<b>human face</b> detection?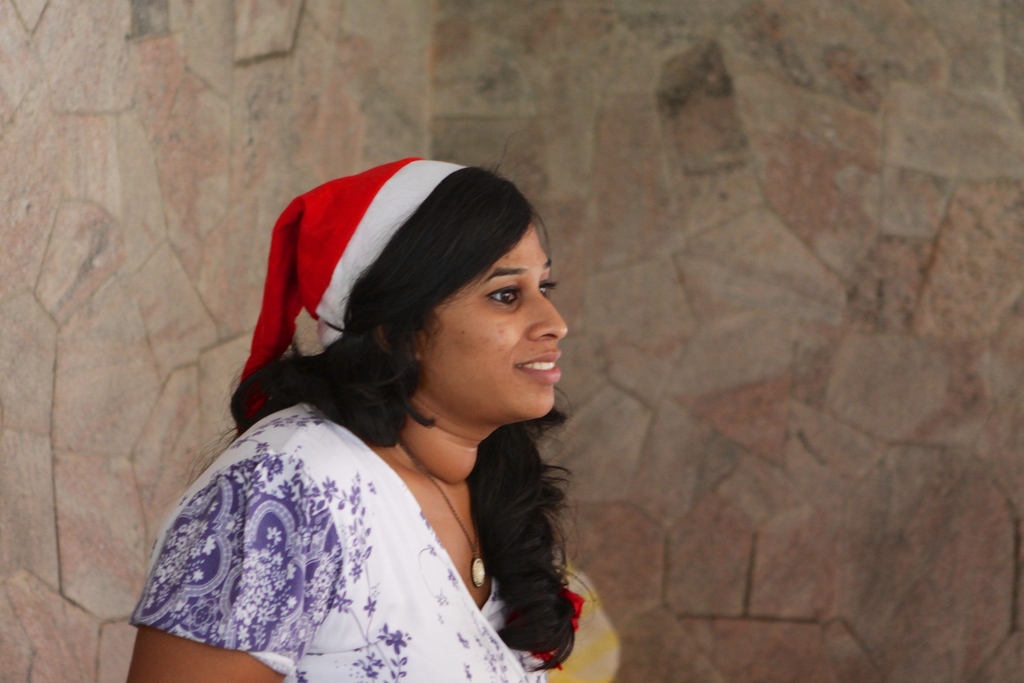
Rect(410, 220, 572, 414)
